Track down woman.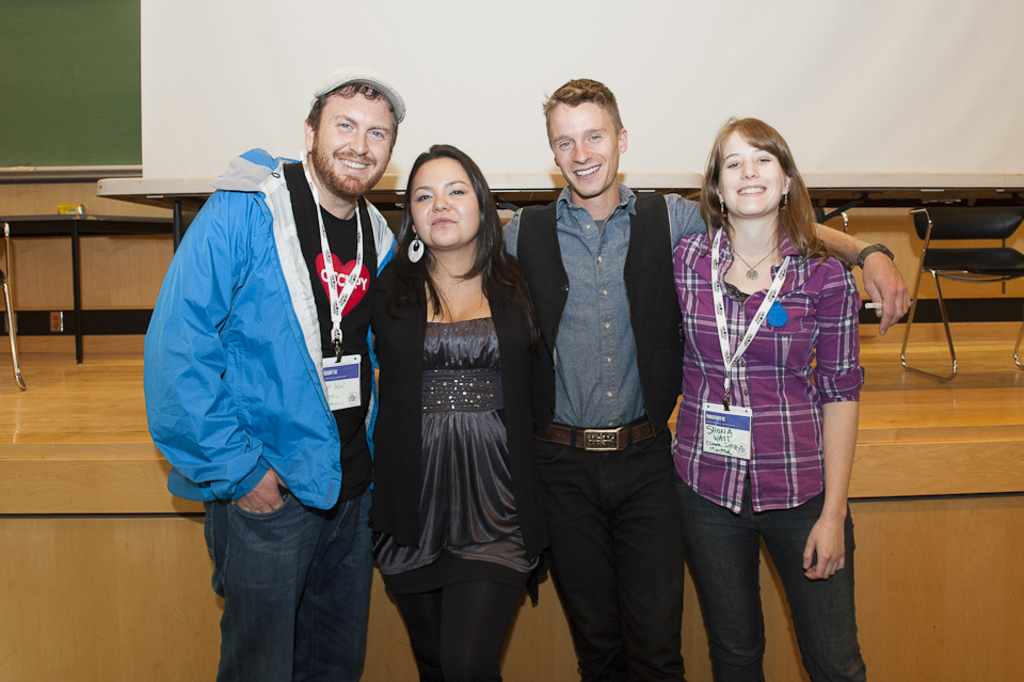
Tracked to crop(665, 116, 871, 681).
